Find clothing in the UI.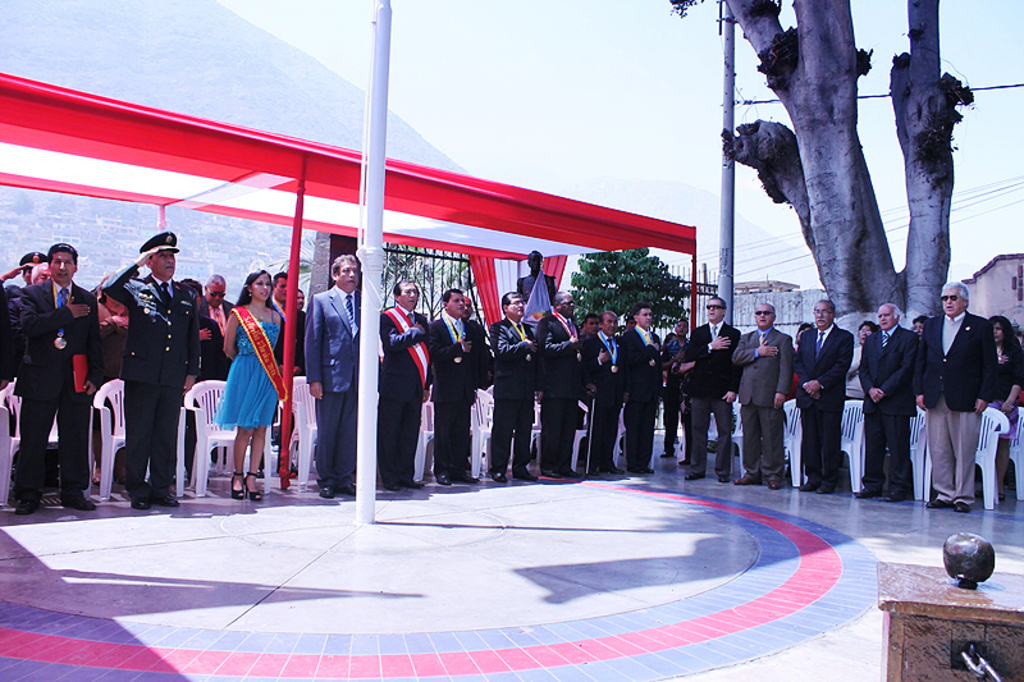
UI element at (x1=620, y1=328, x2=660, y2=471).
